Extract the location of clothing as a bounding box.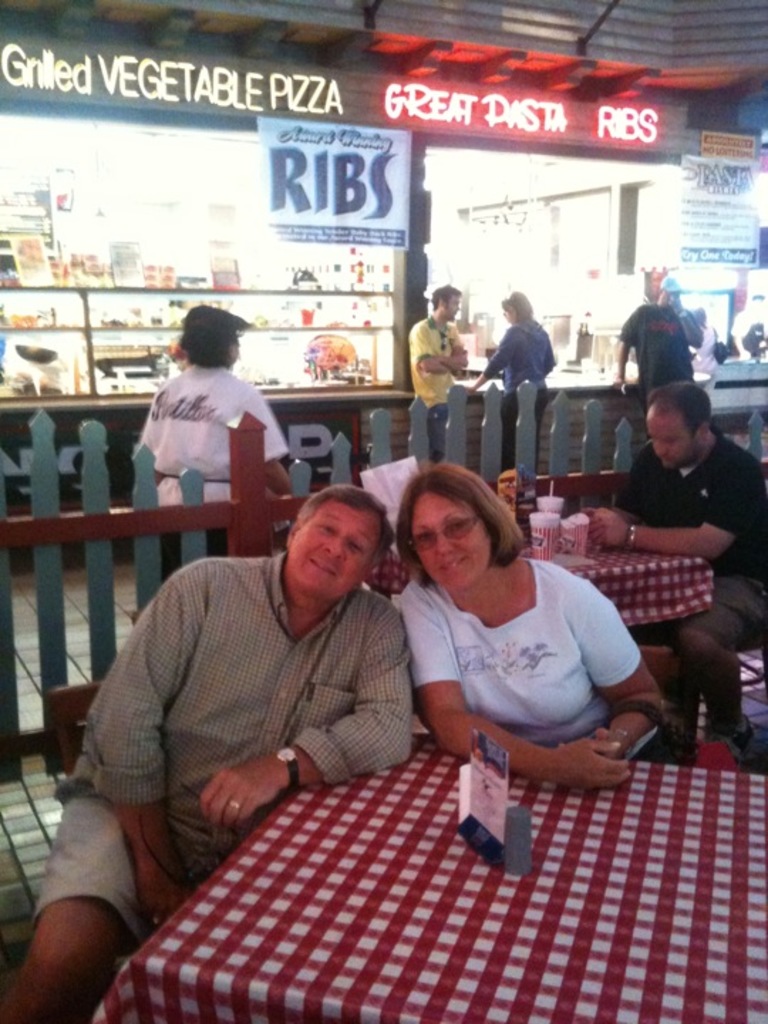
(476,316,558,474).
